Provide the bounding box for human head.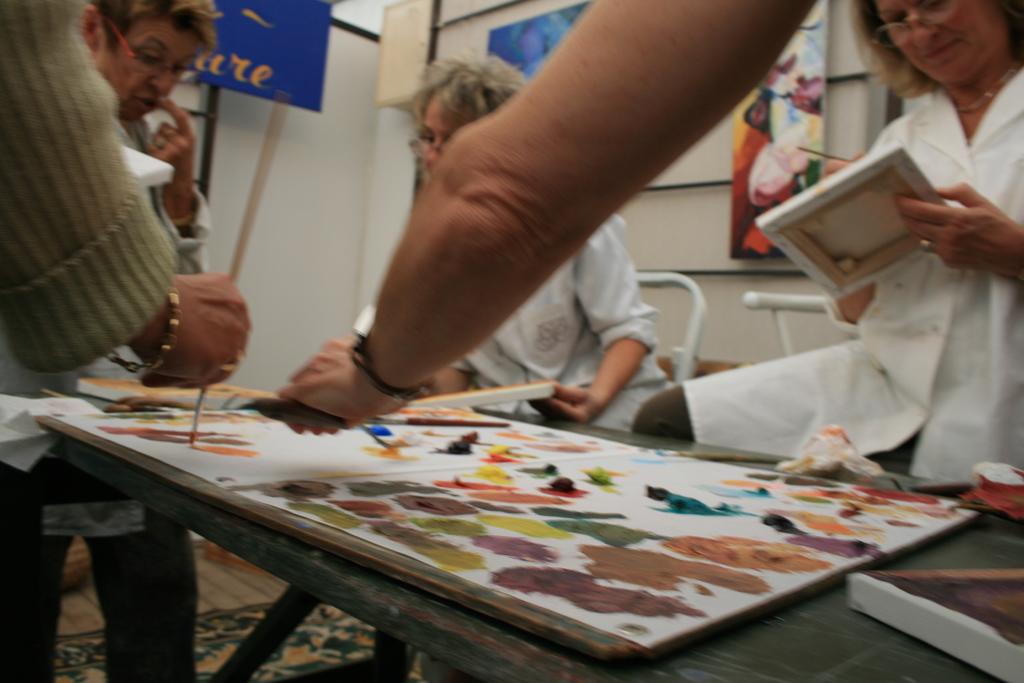
select_region(80, 0, 220, 126).
